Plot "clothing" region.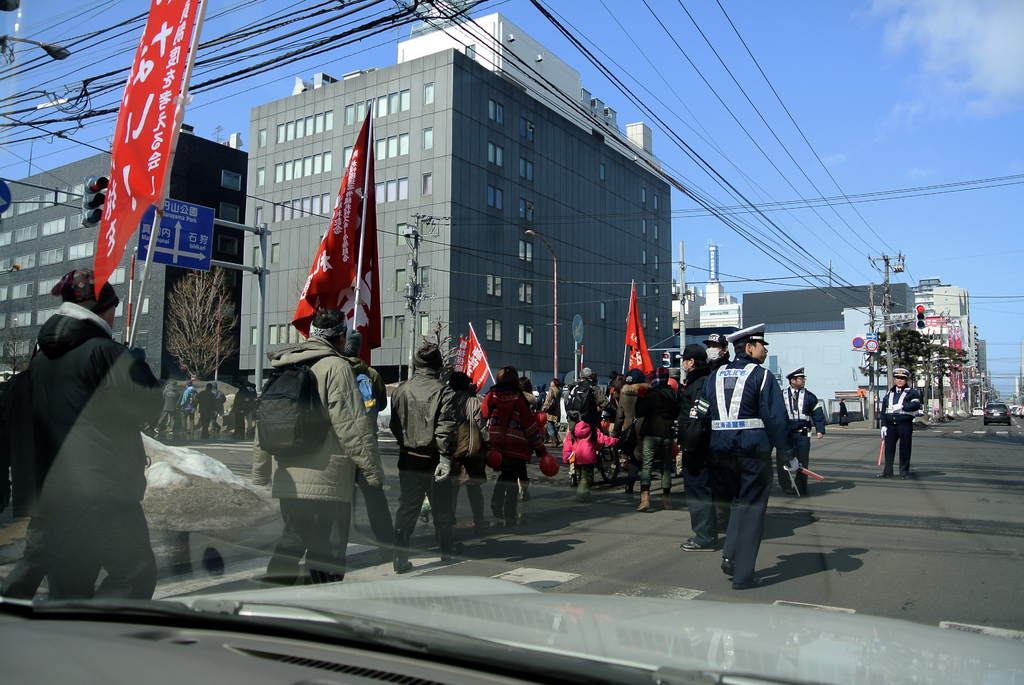
Plotted at bbox=[394, 360, 461, 545].
